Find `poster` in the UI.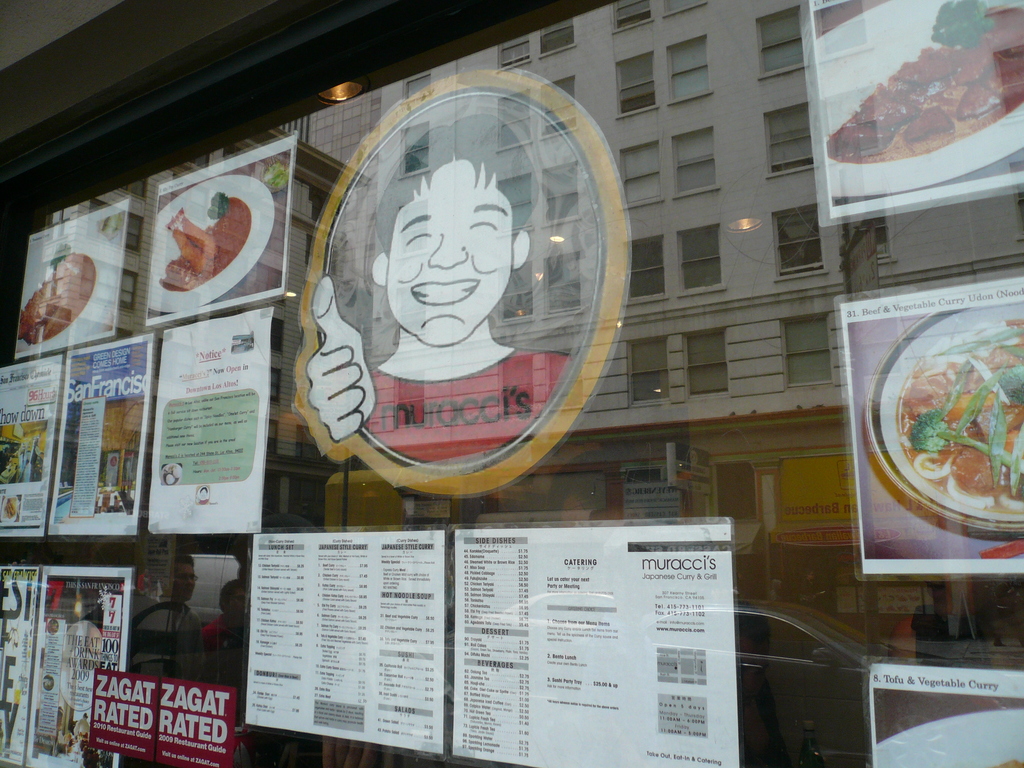
UI element at locate(0, 567, 42, 767).
